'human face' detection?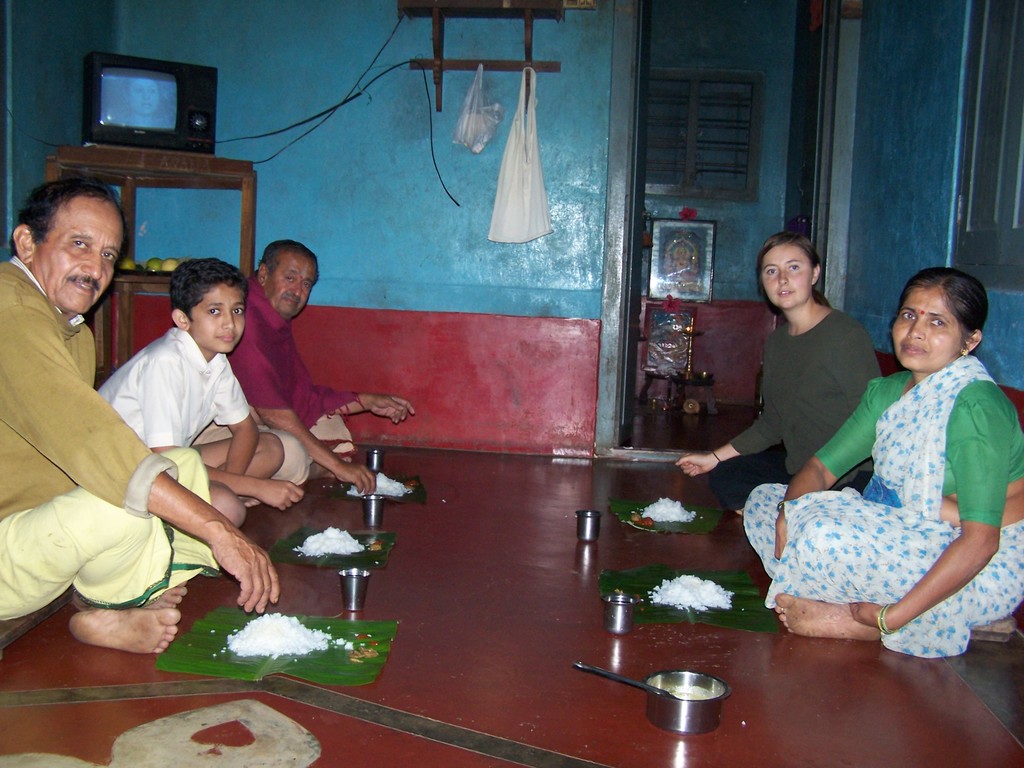
266/252/319/324
